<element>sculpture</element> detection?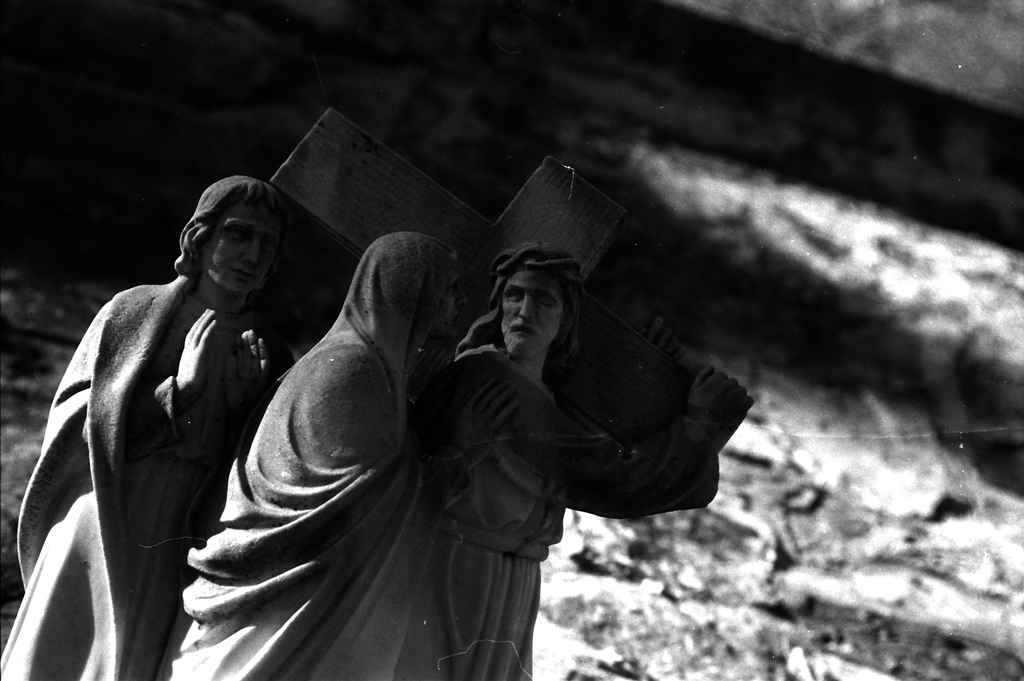
Rect(137, 227, 481, 680)
